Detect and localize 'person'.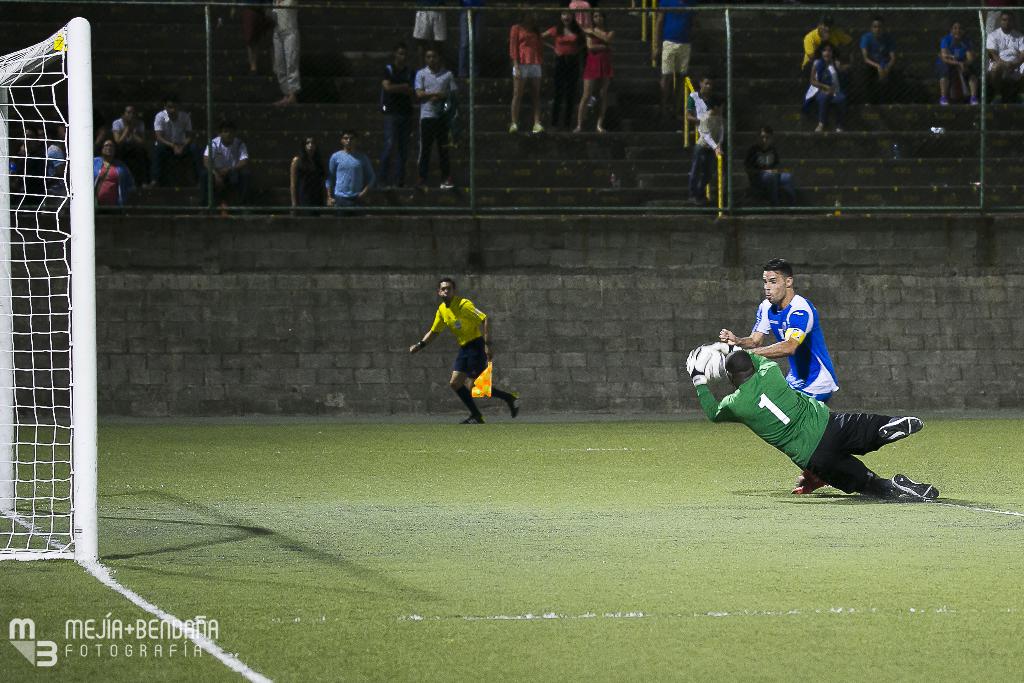
Localized at {"x1": 852, "y1": 19, "x2": 908, "y2": 99}.
